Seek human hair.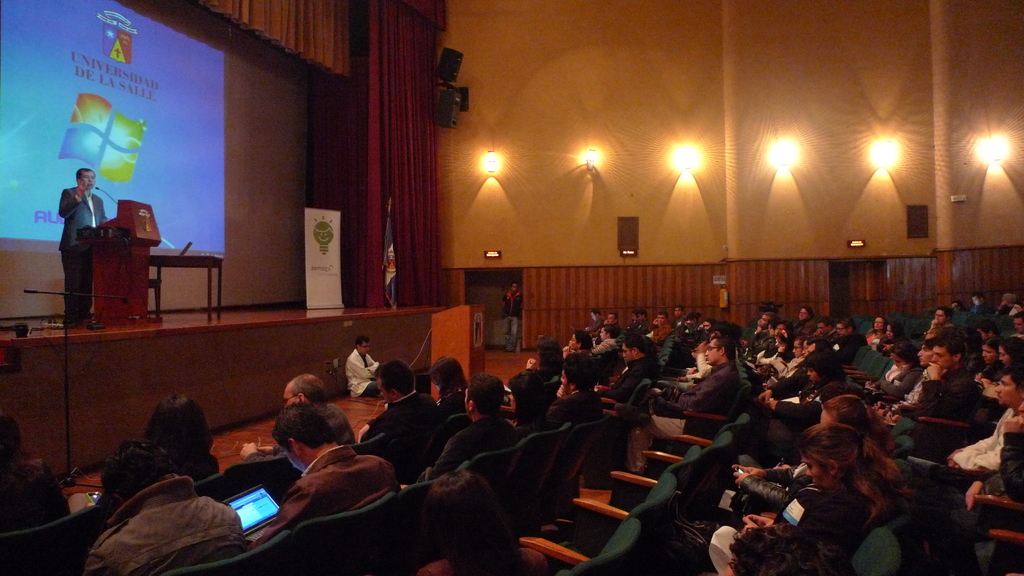
370,355,420,399.
